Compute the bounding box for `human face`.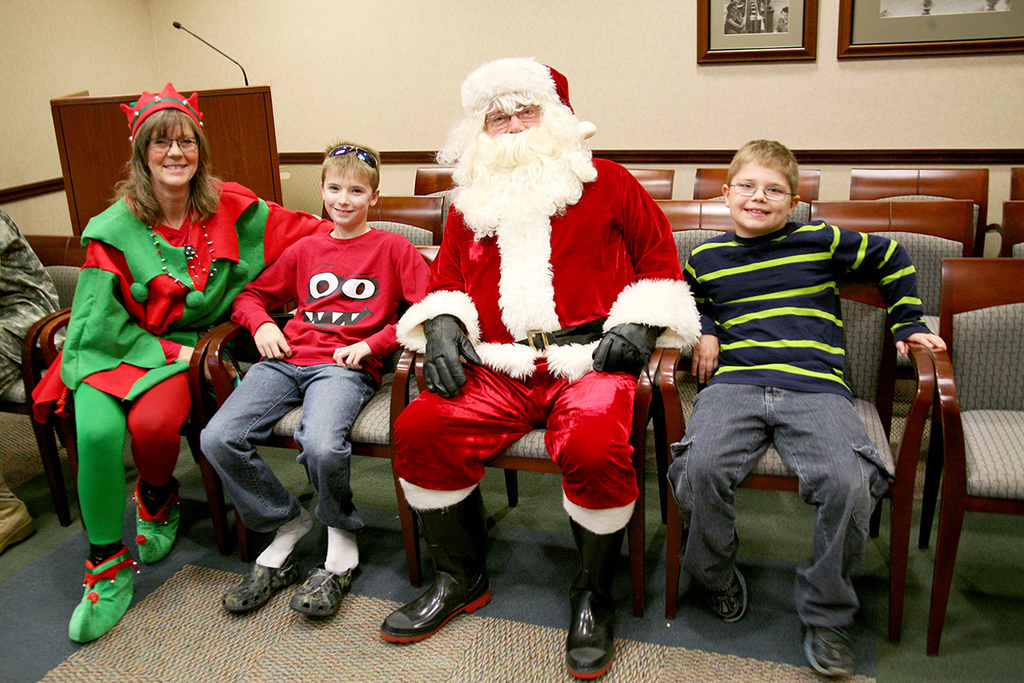
145:111:198:190.
